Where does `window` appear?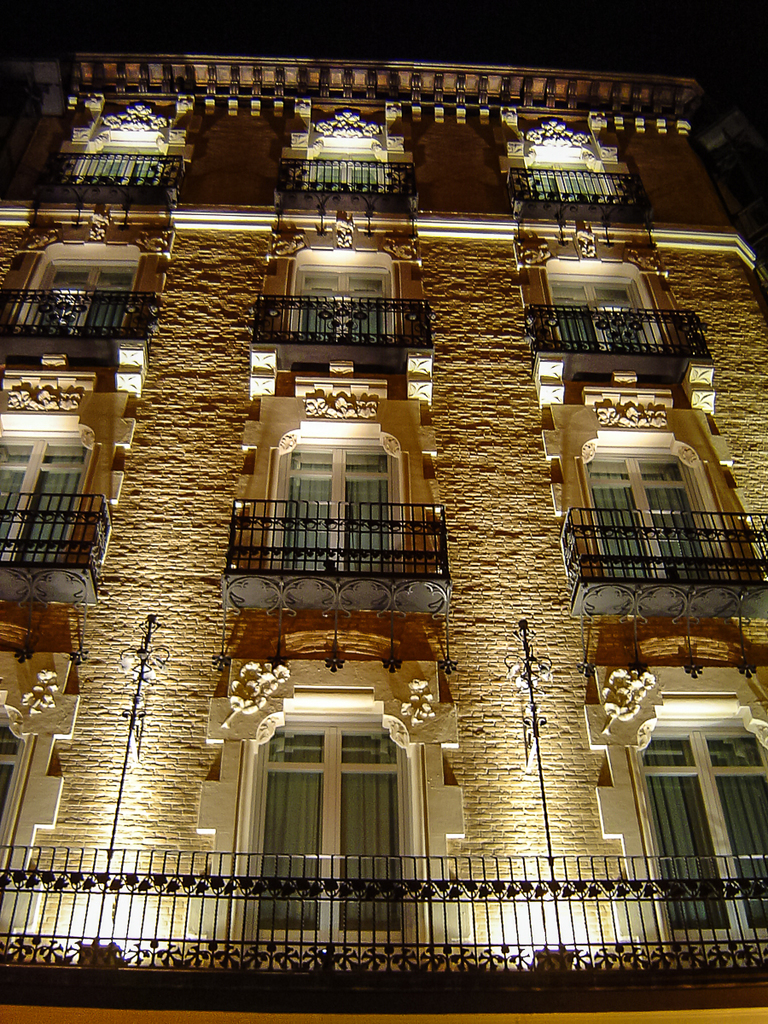
Appears at <region>233, 684, 427, 860</region>.
